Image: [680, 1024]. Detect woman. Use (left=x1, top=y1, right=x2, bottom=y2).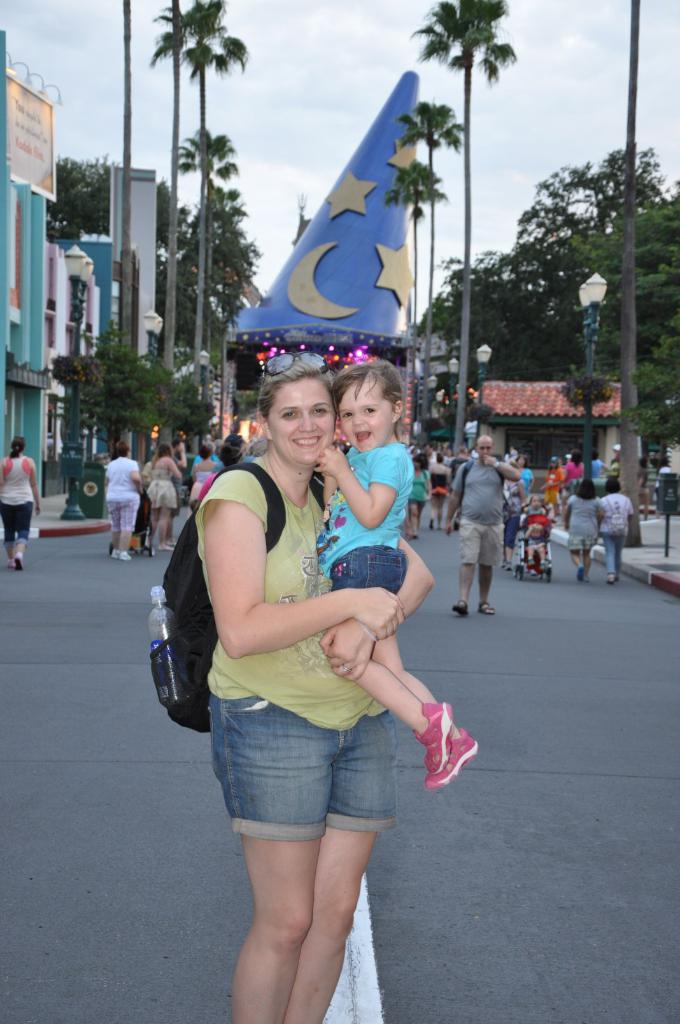
(left=563, top=452, right=588, bottom=493).
